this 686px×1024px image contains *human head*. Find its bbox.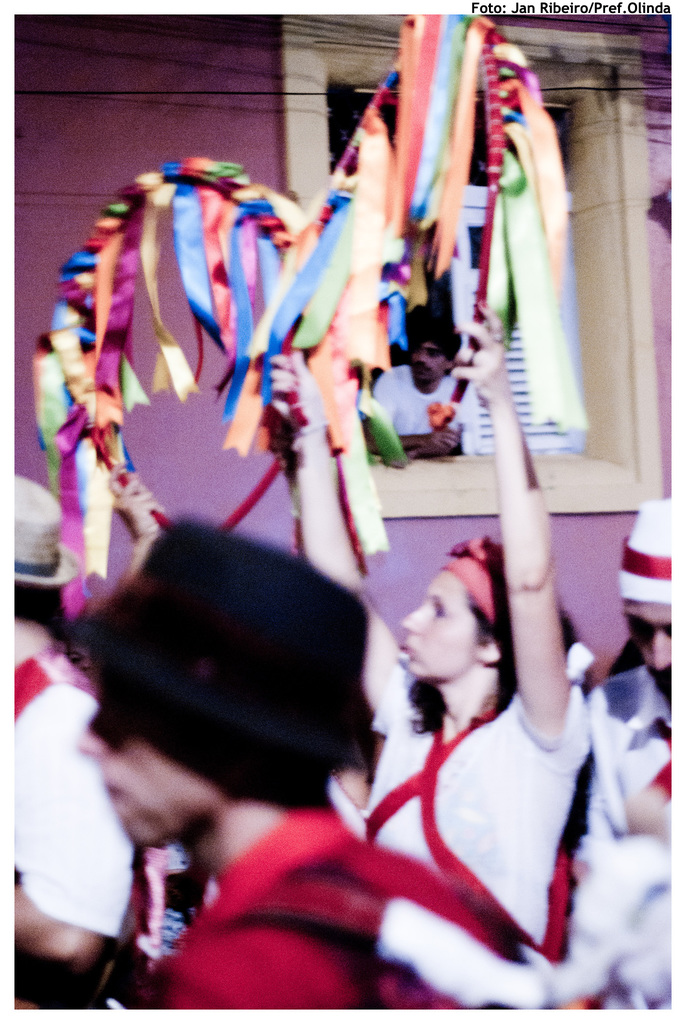
bbox=[72, 531, 420, 830].
